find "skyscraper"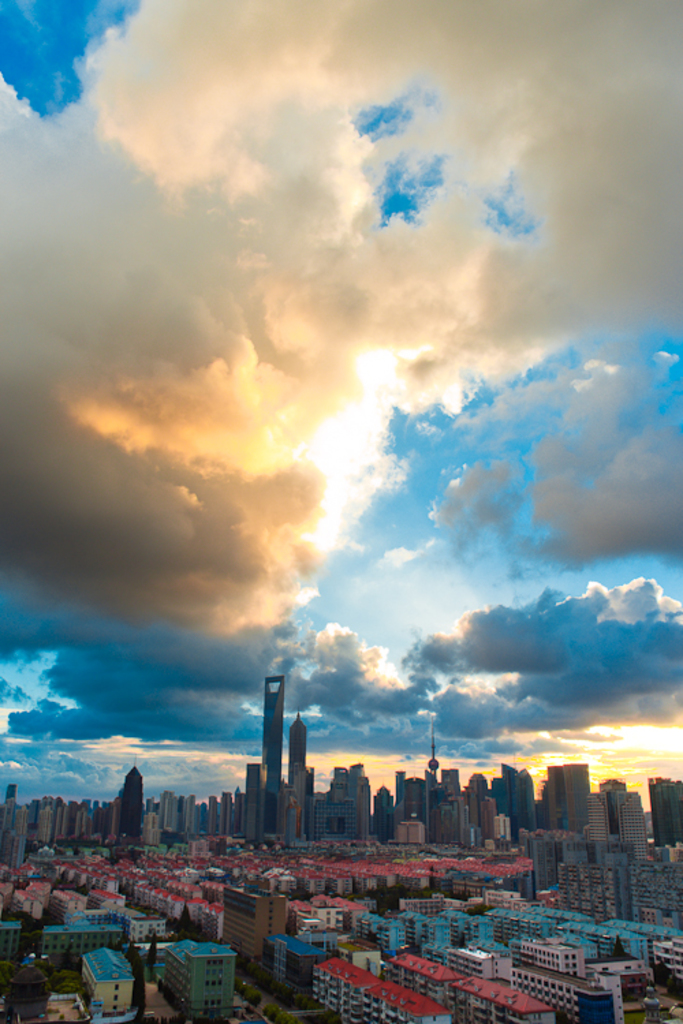
l=538, t=750, r=596, b=833
